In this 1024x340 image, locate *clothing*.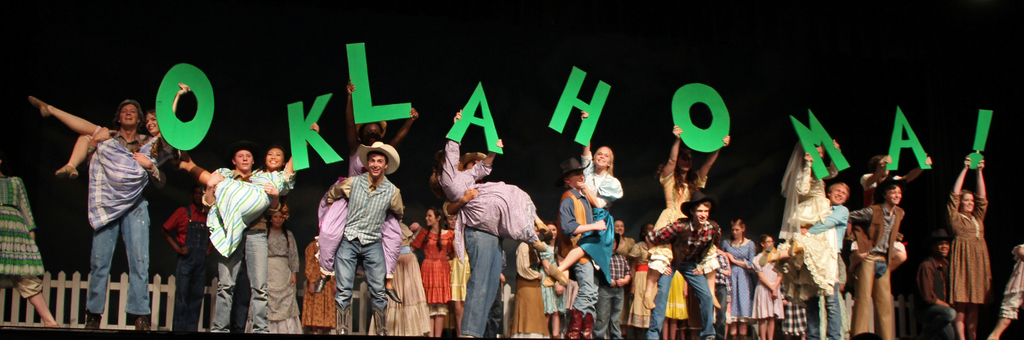
Bounding box: <box>301,240,335,334</box>.
